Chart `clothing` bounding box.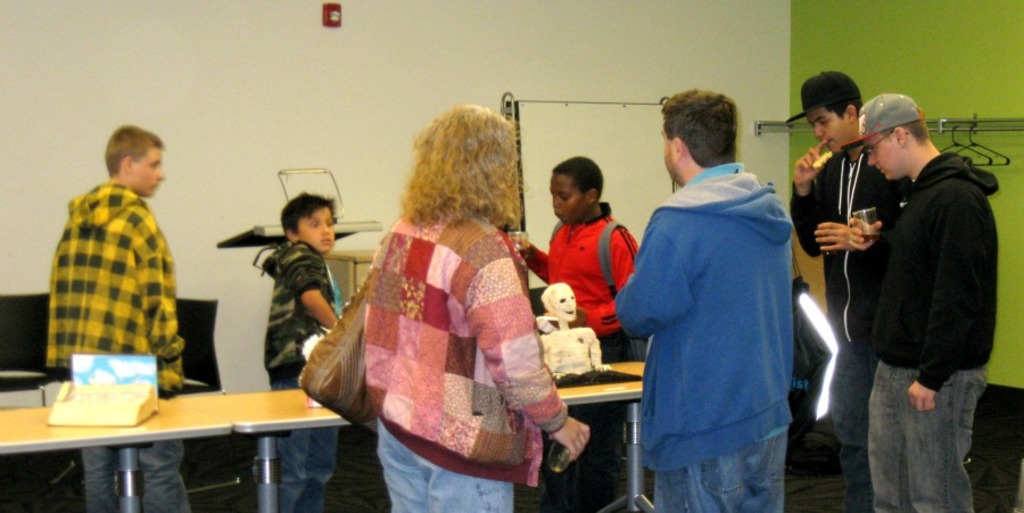
Charted: 858,143,1007,505.
